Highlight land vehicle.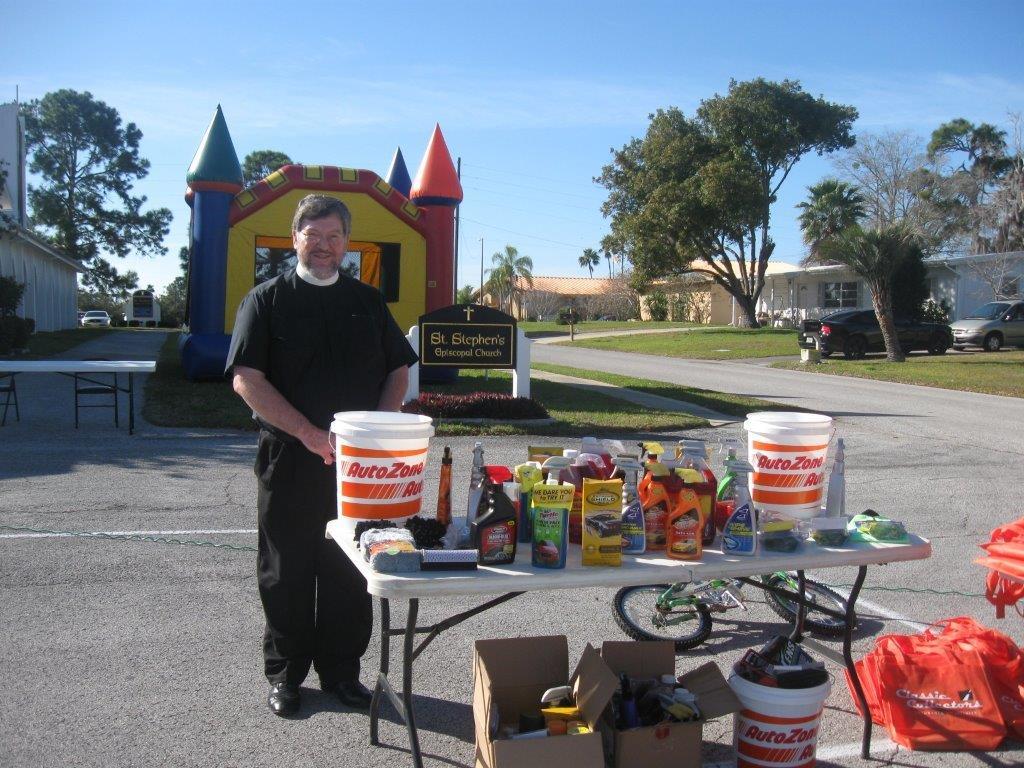
Highlighted region: 611:569:859:655.
